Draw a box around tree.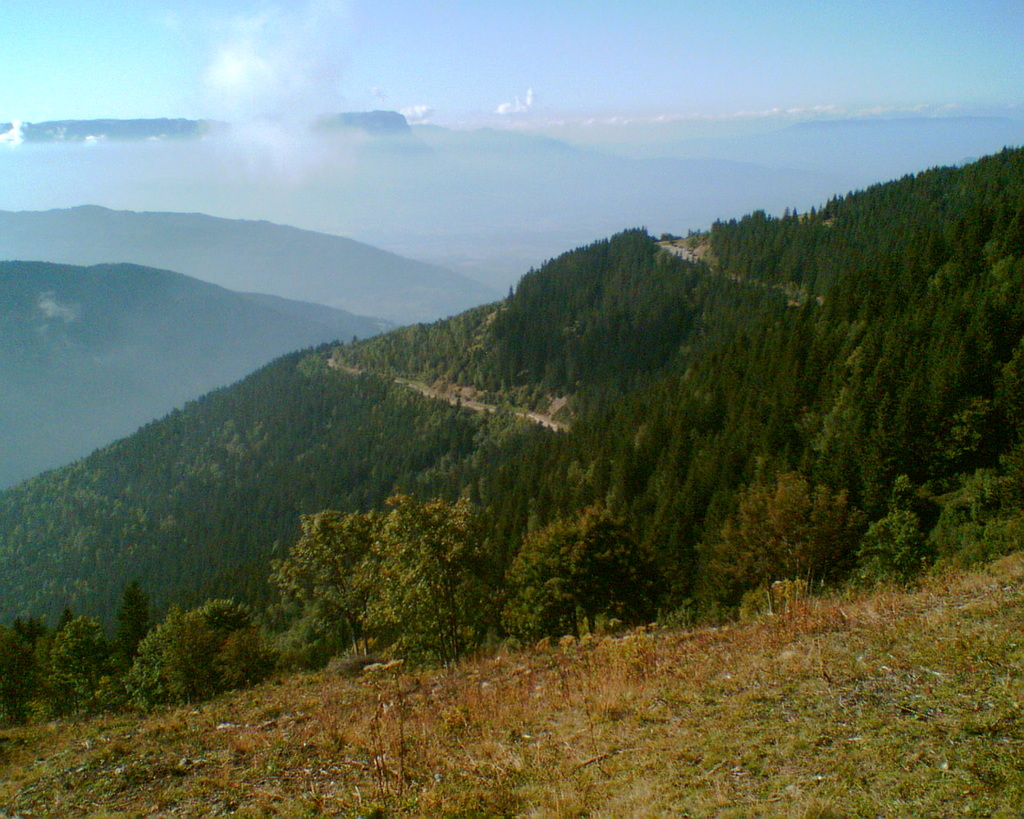
{"x1": 715, "y1": 473, "x2": 862, "y2": 598}.
